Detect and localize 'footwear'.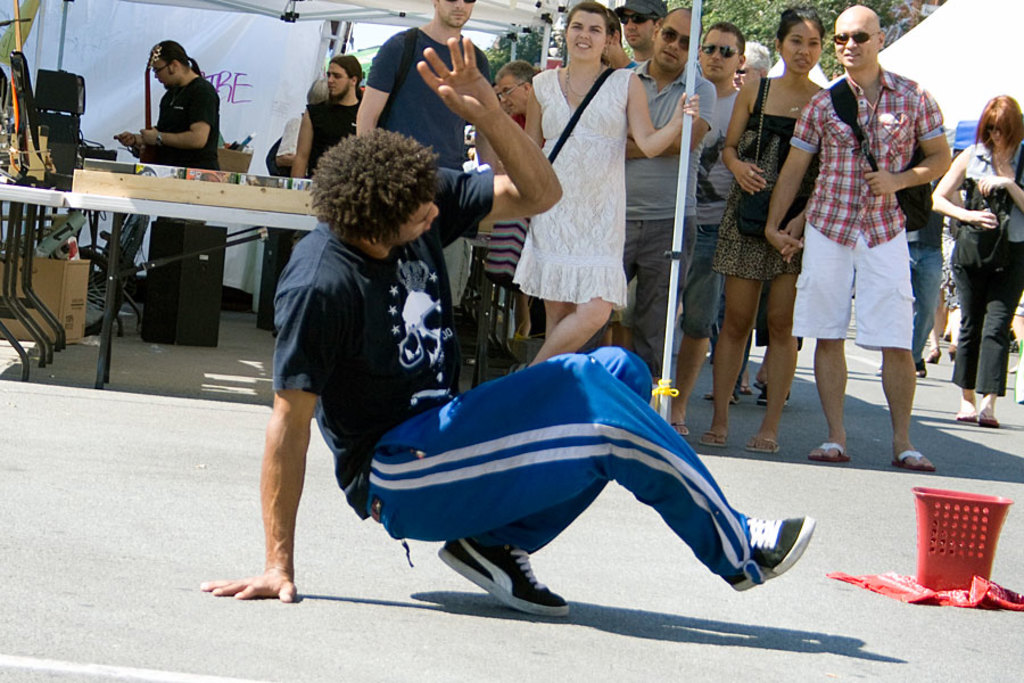
Localized at <bbox>703, 427, 728, 446</bbox>.
